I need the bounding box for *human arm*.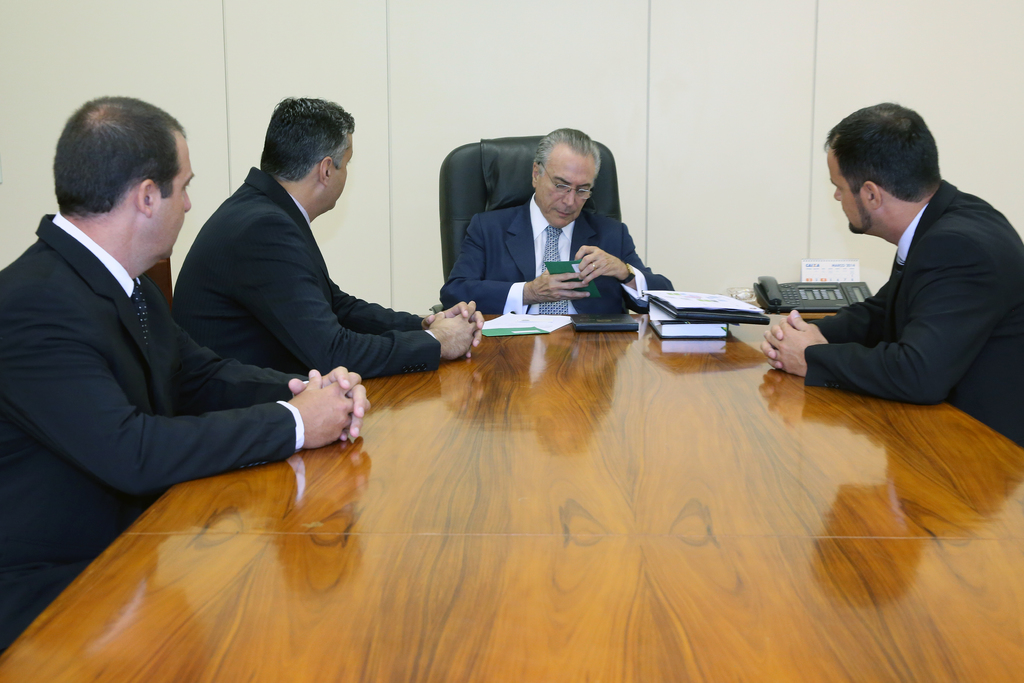
Here it is: Rect(440, 213, 594, 317).
